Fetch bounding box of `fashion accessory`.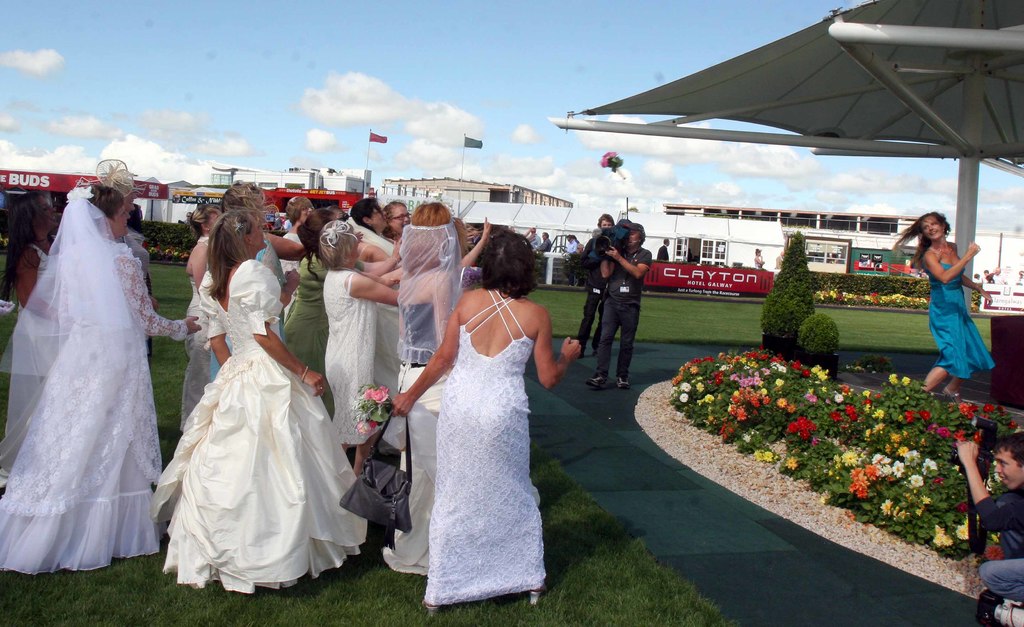
Bbox: locate(235, 217, 246, 238).
